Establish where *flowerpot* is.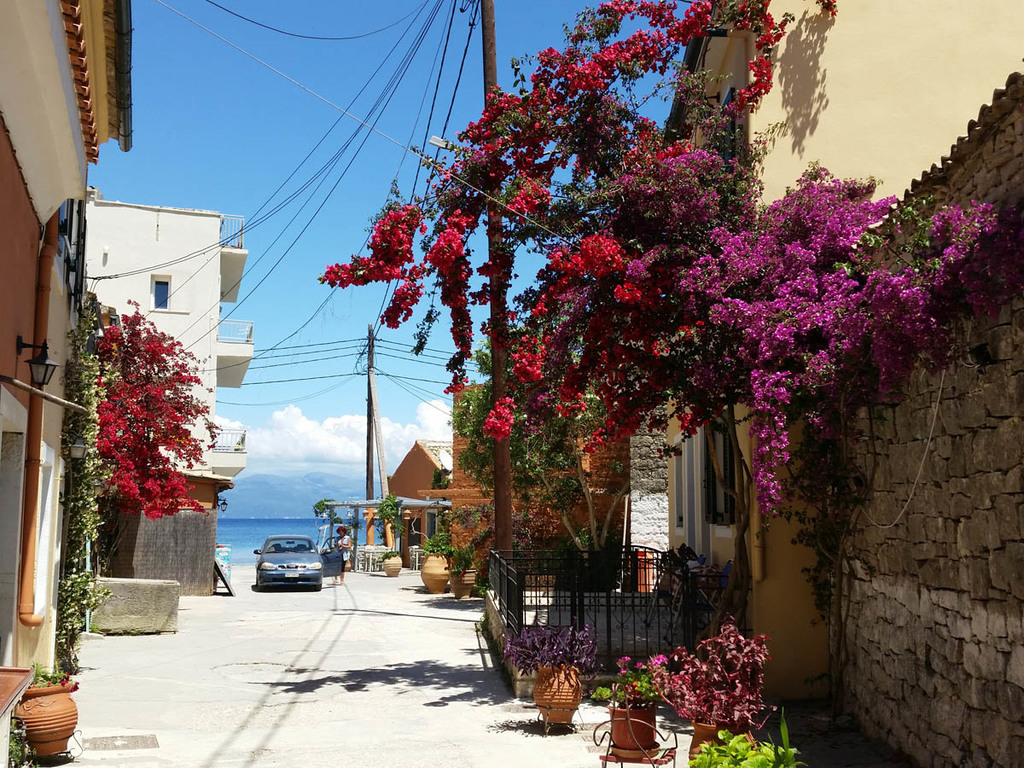
Established at (x1=536, y1=660, x2=584, y2=725).
